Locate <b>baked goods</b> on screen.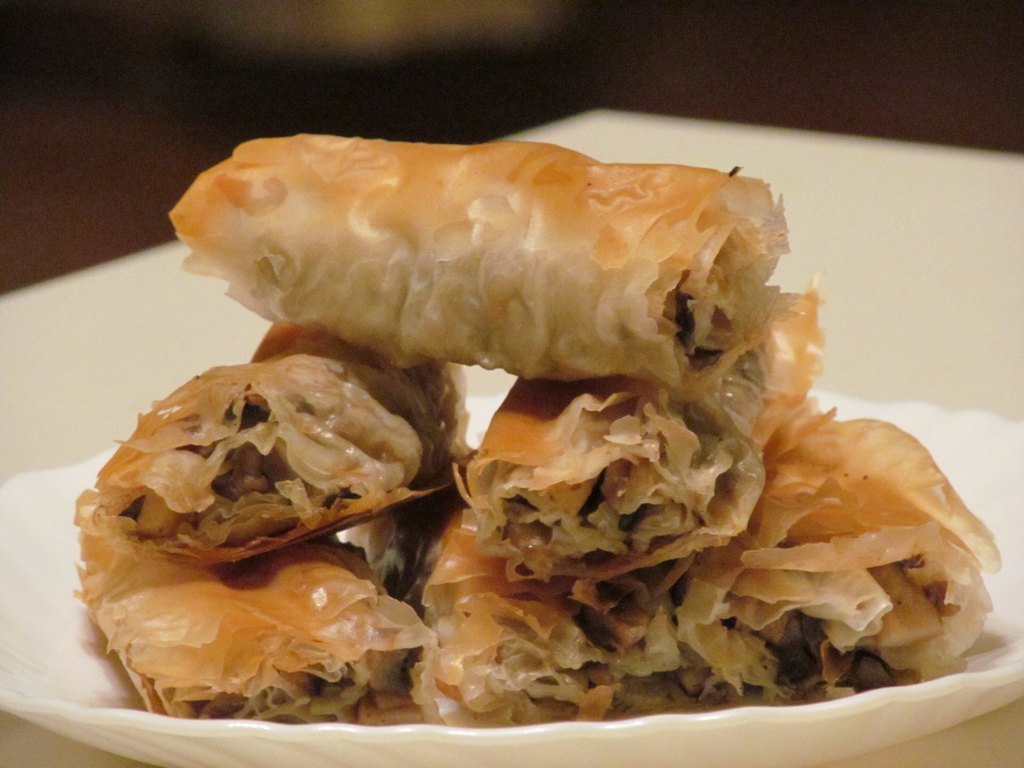
On screen at 107 506 422 742.
